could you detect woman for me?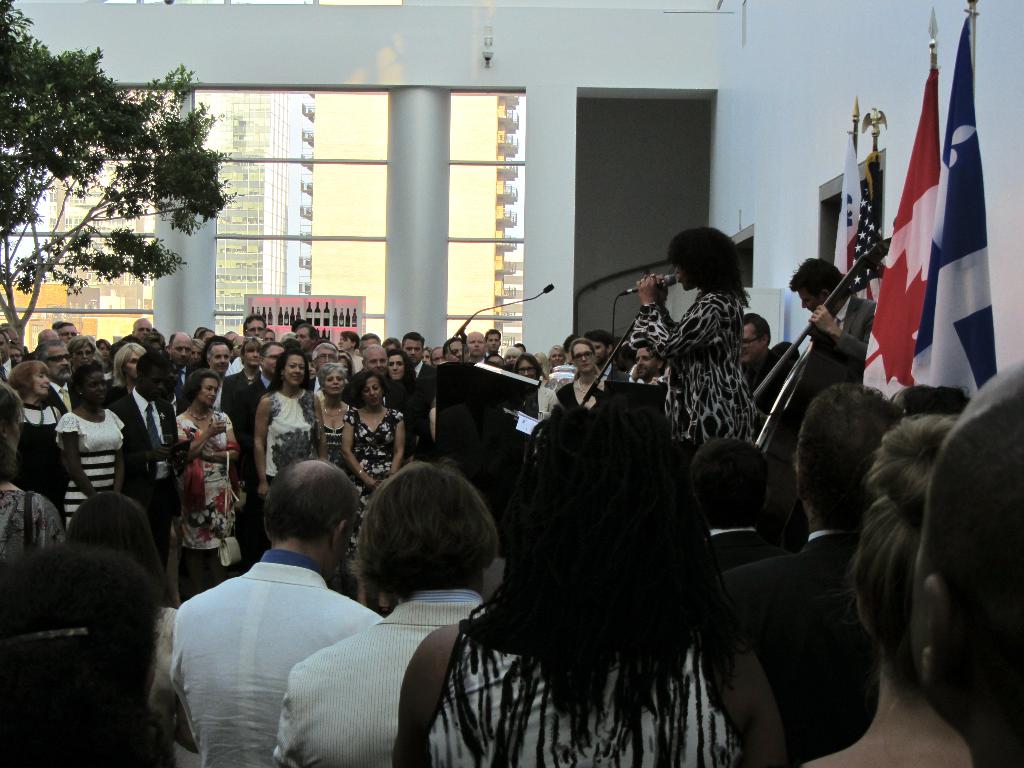
Detection result: bbox=(67, 333, 103, 377).
